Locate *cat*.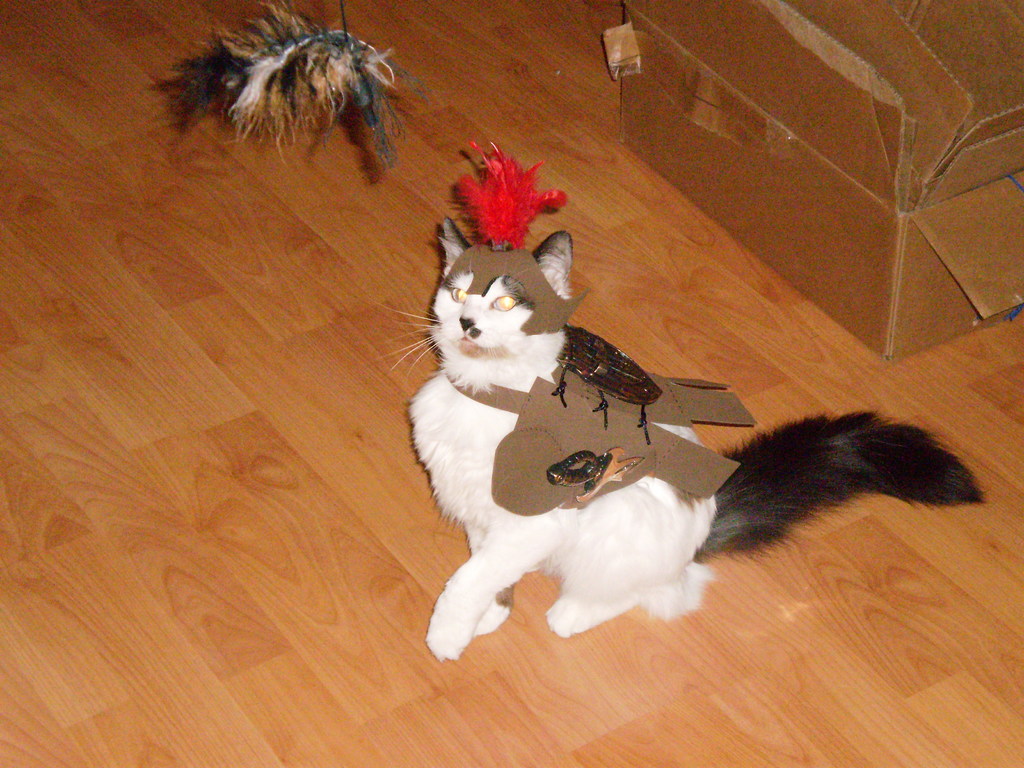
Bounding box: BBox(369, 145, 990, 669).
